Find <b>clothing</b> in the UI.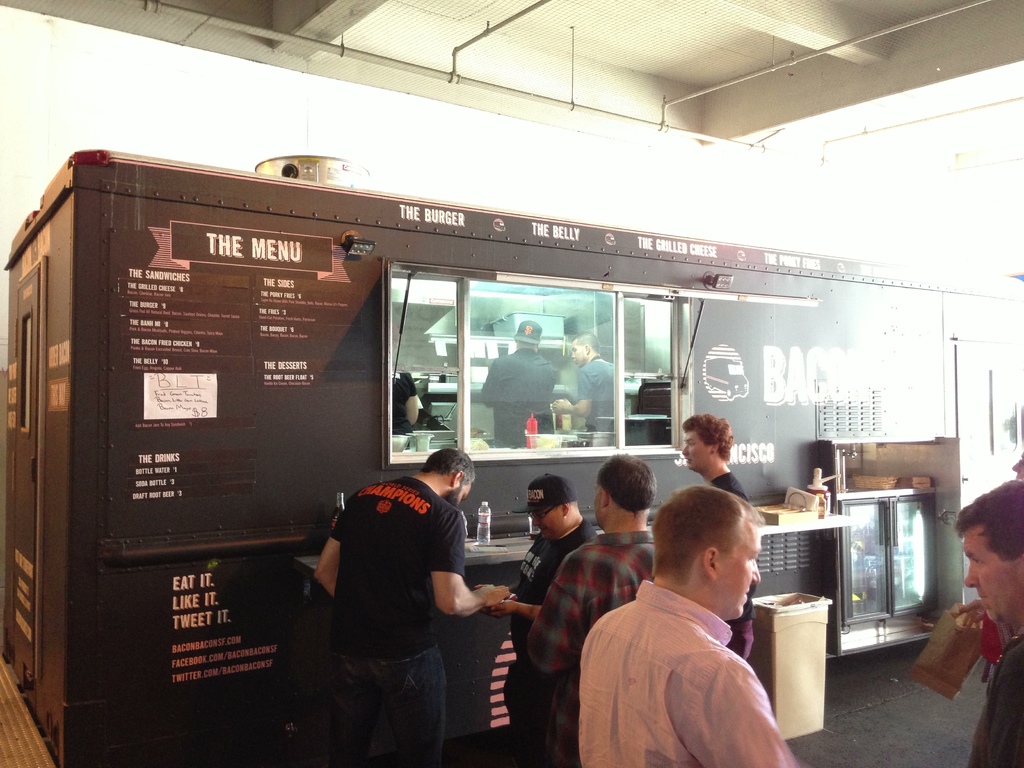
UI element at BBox(336, 474, 465, 767).
